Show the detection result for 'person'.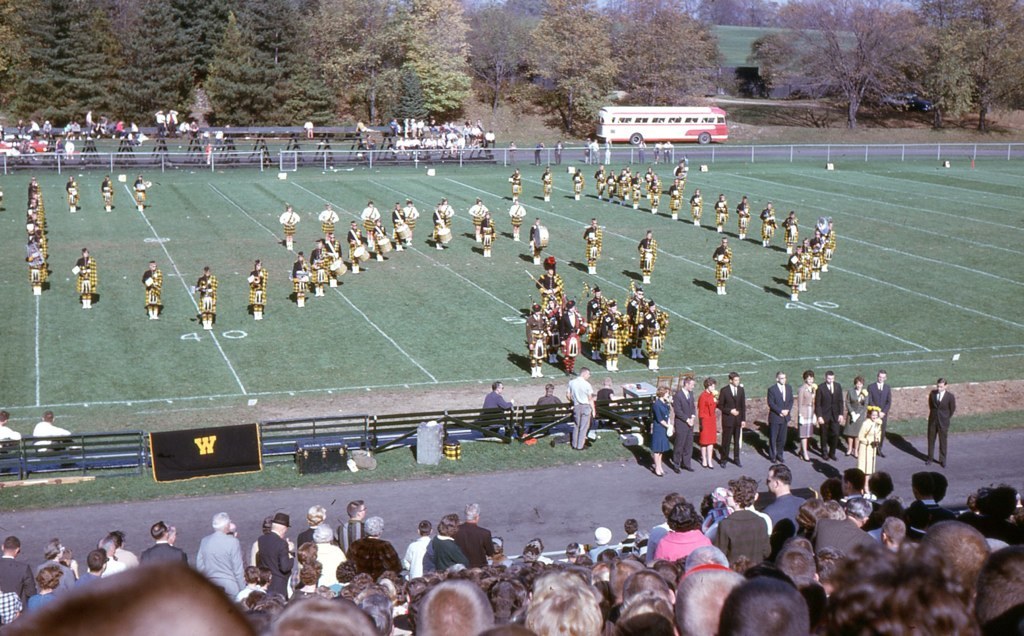
box=[142, 259, 161, 318].
